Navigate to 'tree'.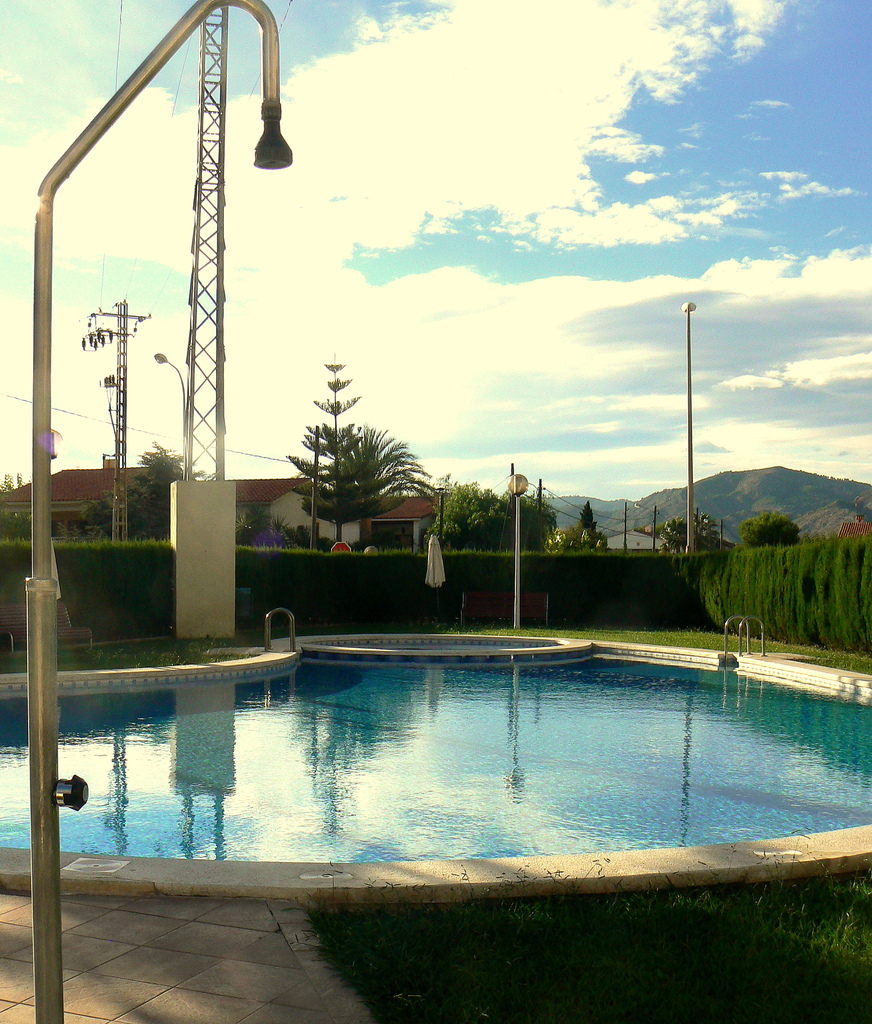
Navigation target: 282,356,419,529.
